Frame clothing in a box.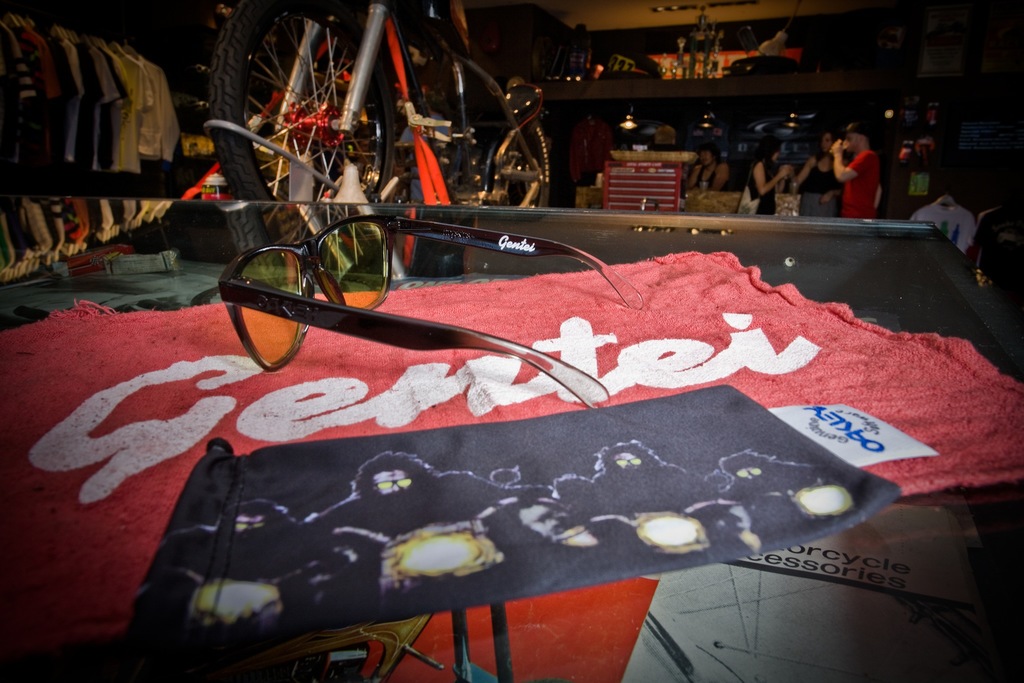
pyautogui.locateOnScreen(748, 159, 783, 218).
